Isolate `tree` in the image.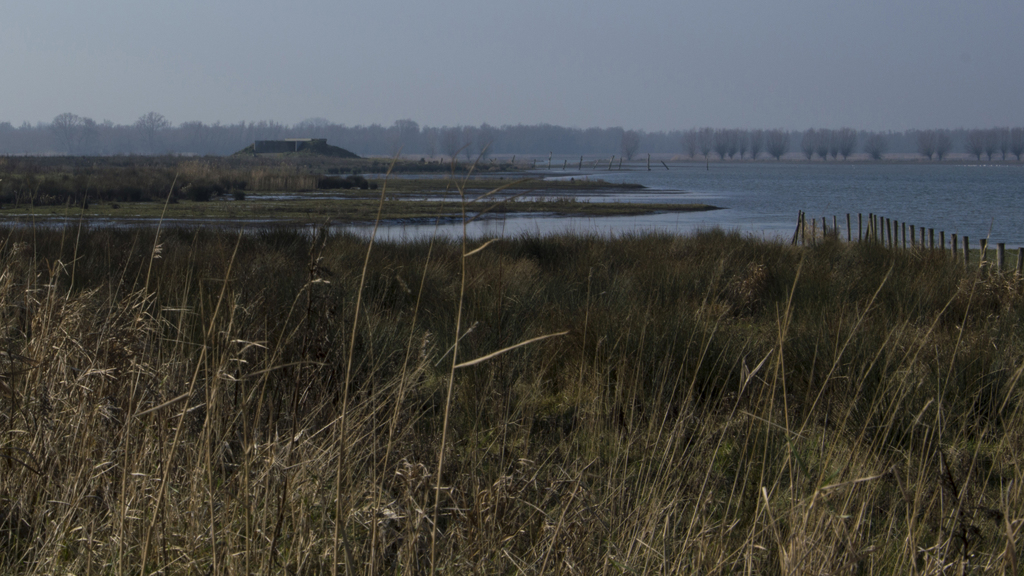
Isolated region: select_region(137, 111, 171, 149).
